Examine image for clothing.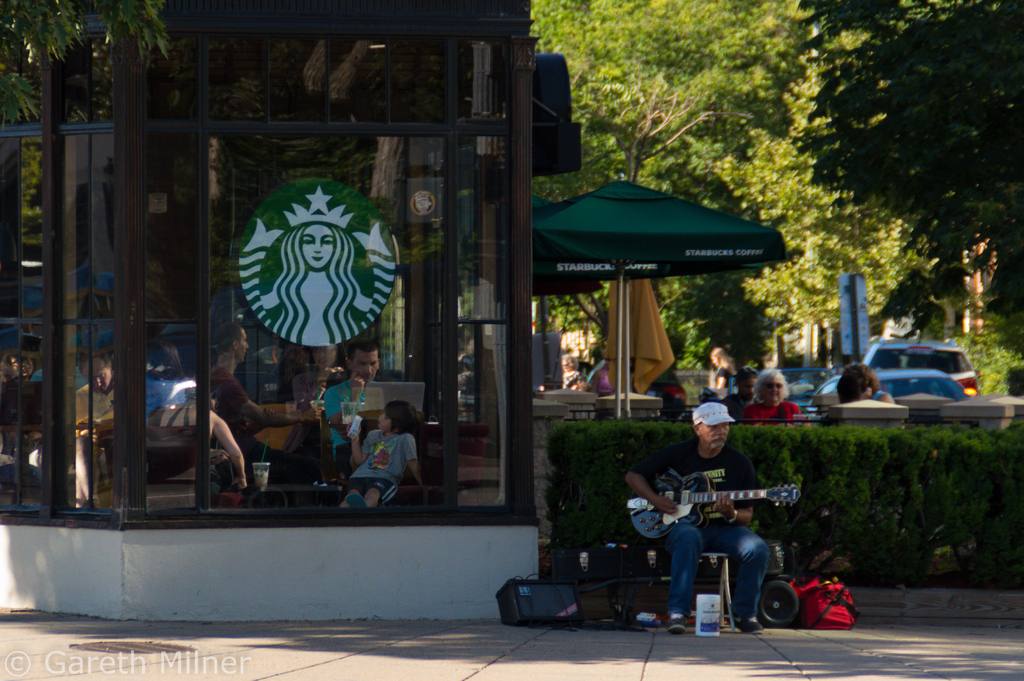
Examination result: left=737, top=398, right=804, bottom=429.
